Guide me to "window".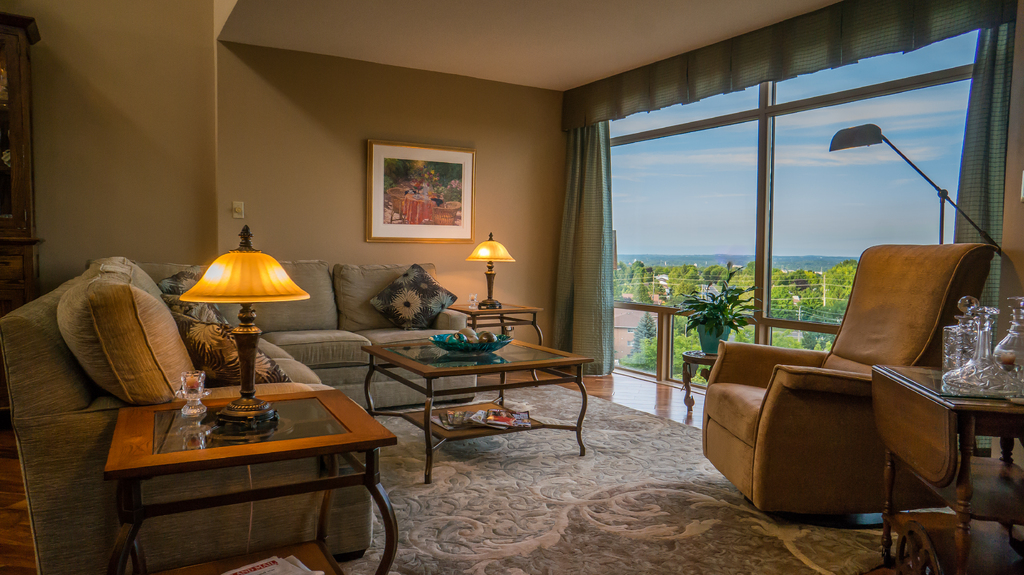
Guidance: locate(609, 32, 980, 390).
